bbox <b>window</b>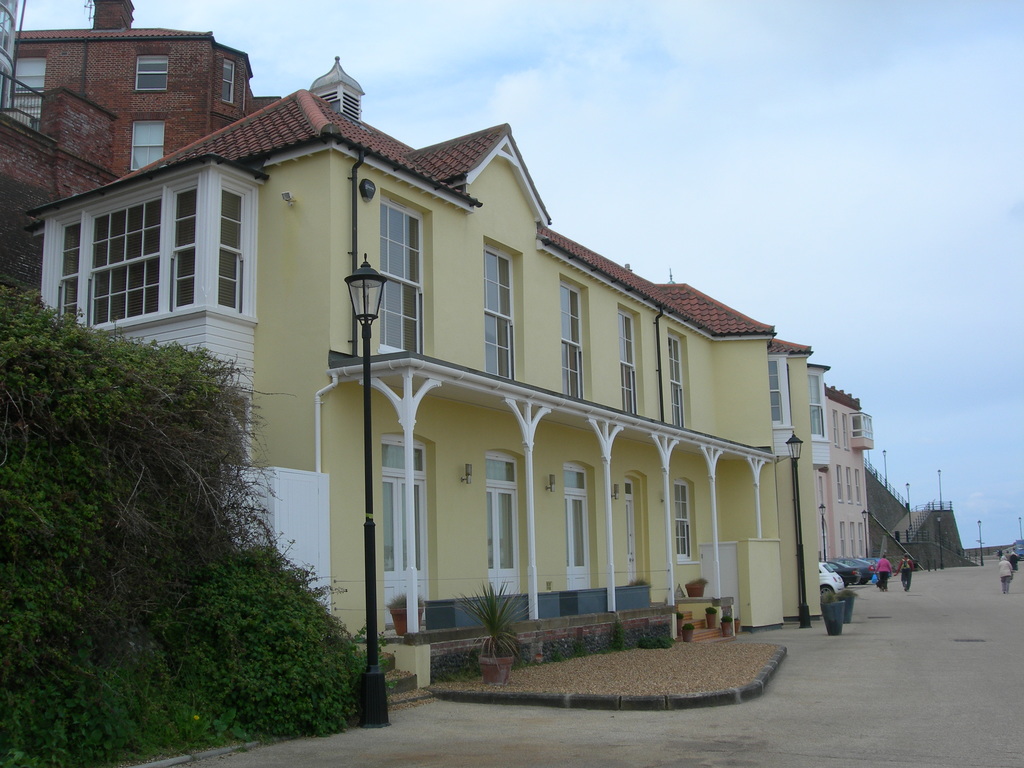
[x1=806, y1=373, x2=825, y2=438]
